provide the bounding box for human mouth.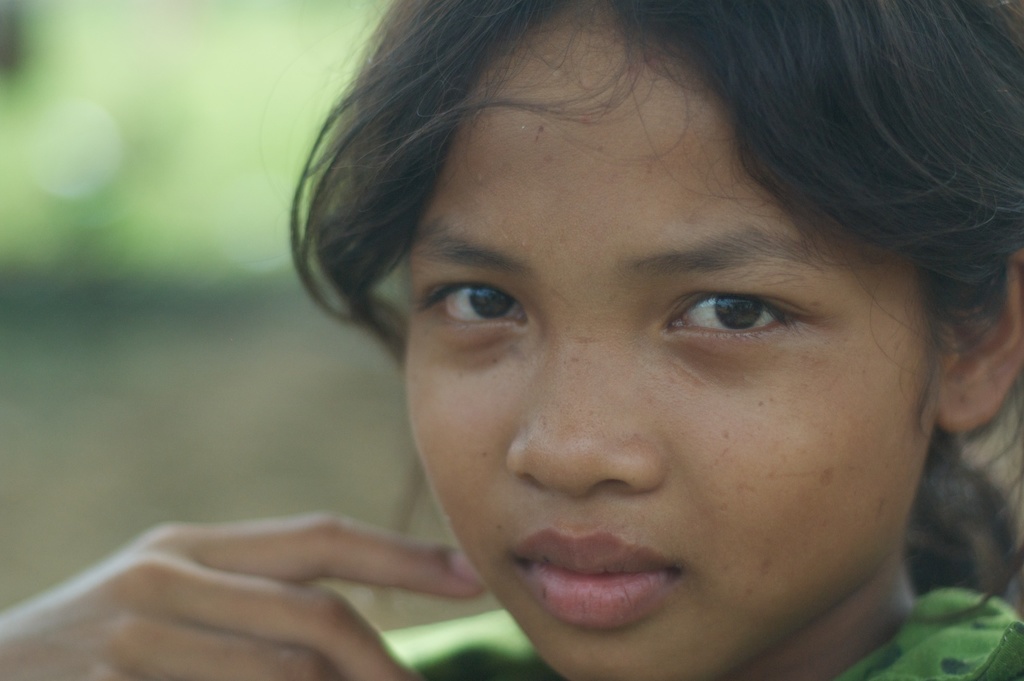
box=[494, 522, 688, 637].
